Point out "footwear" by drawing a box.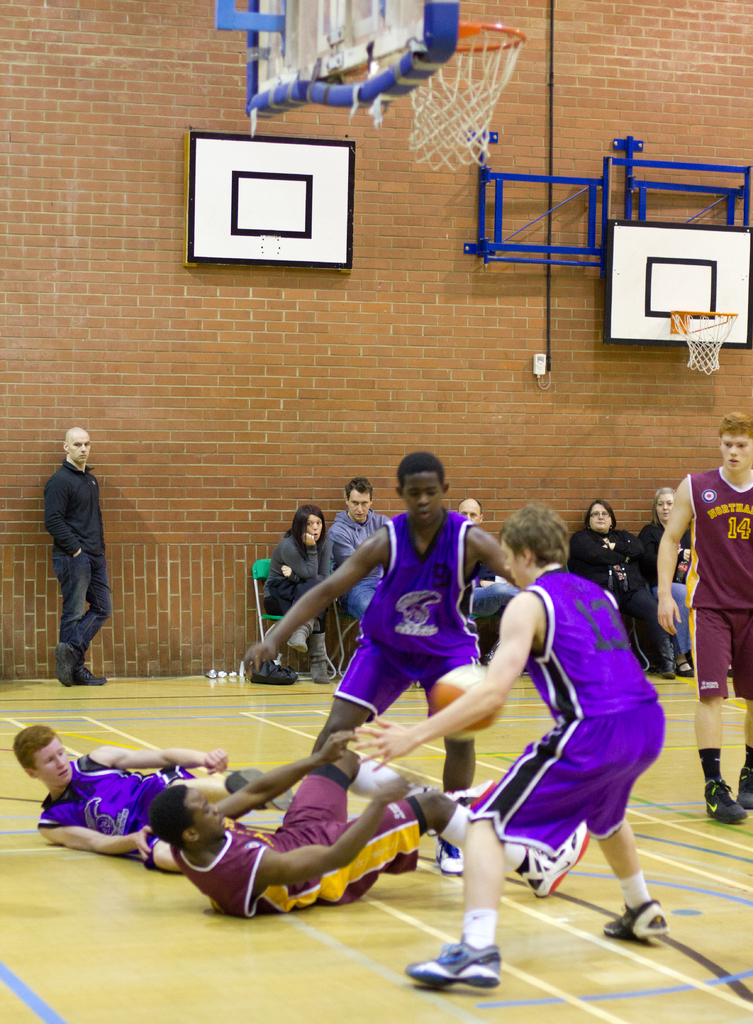
[left=51, top=644, right=66, bottom=690].
